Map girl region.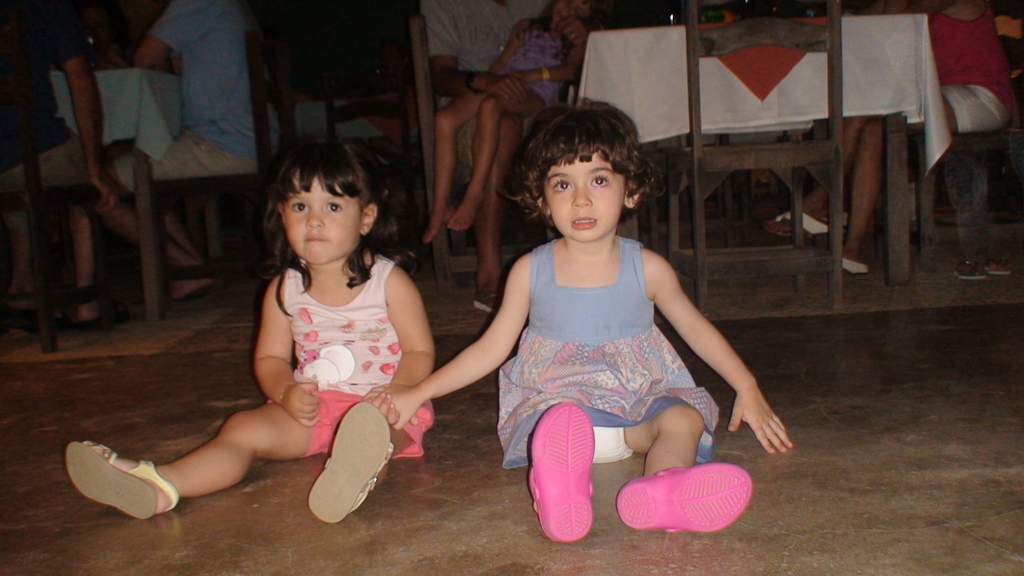
Mapped to <bbox>65, 136, 437, 527</bbox>.
